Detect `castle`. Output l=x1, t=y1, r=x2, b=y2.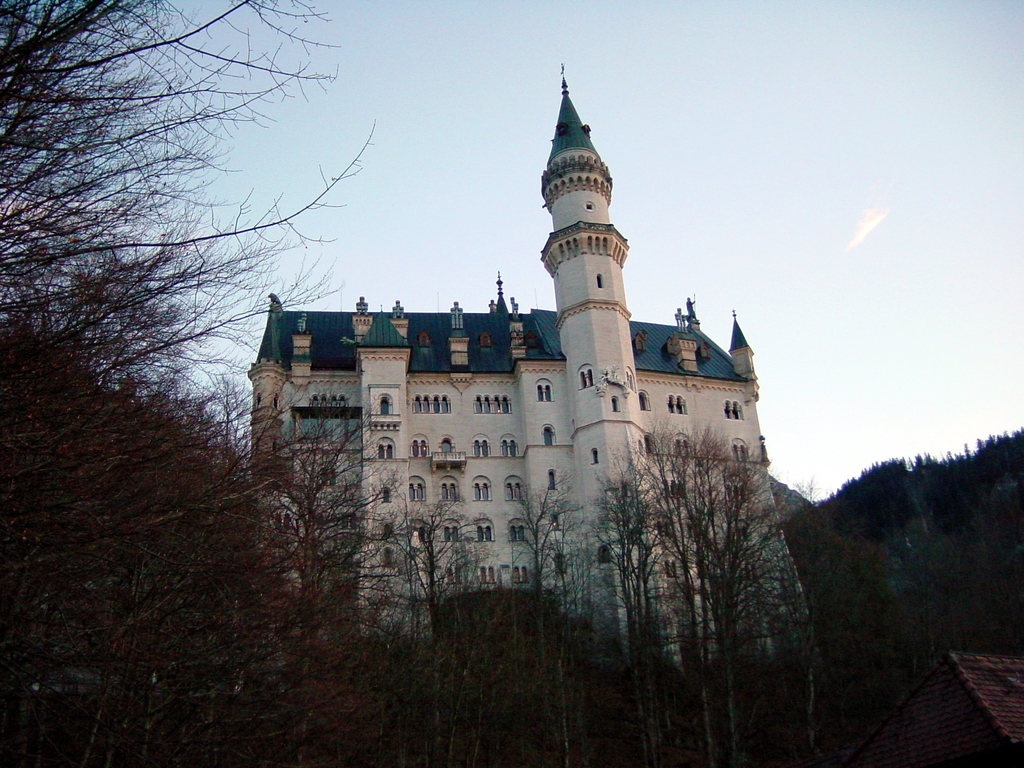
l=282, t=74, r=764, b=689.
